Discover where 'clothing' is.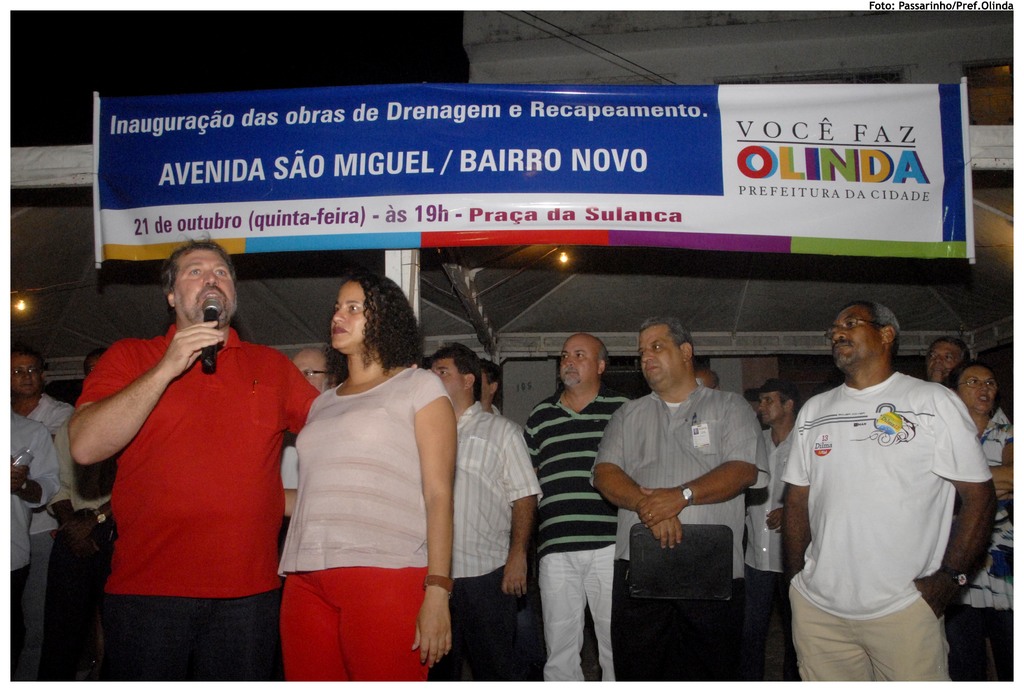
Discovered at (x1=445, y1=397, x2=546, y2=680).
